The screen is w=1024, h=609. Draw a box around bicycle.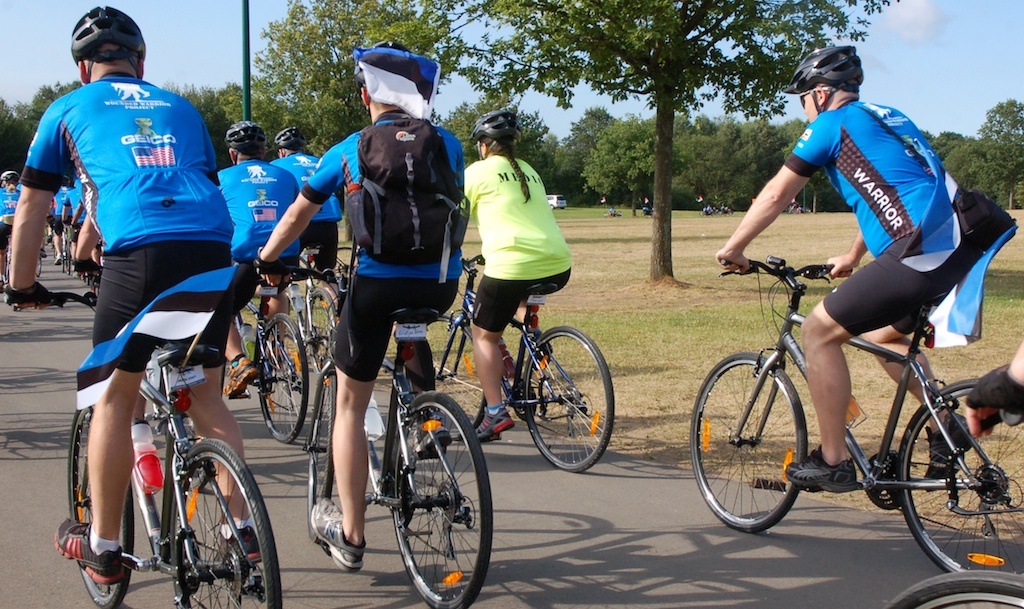
287 238 342 387.
